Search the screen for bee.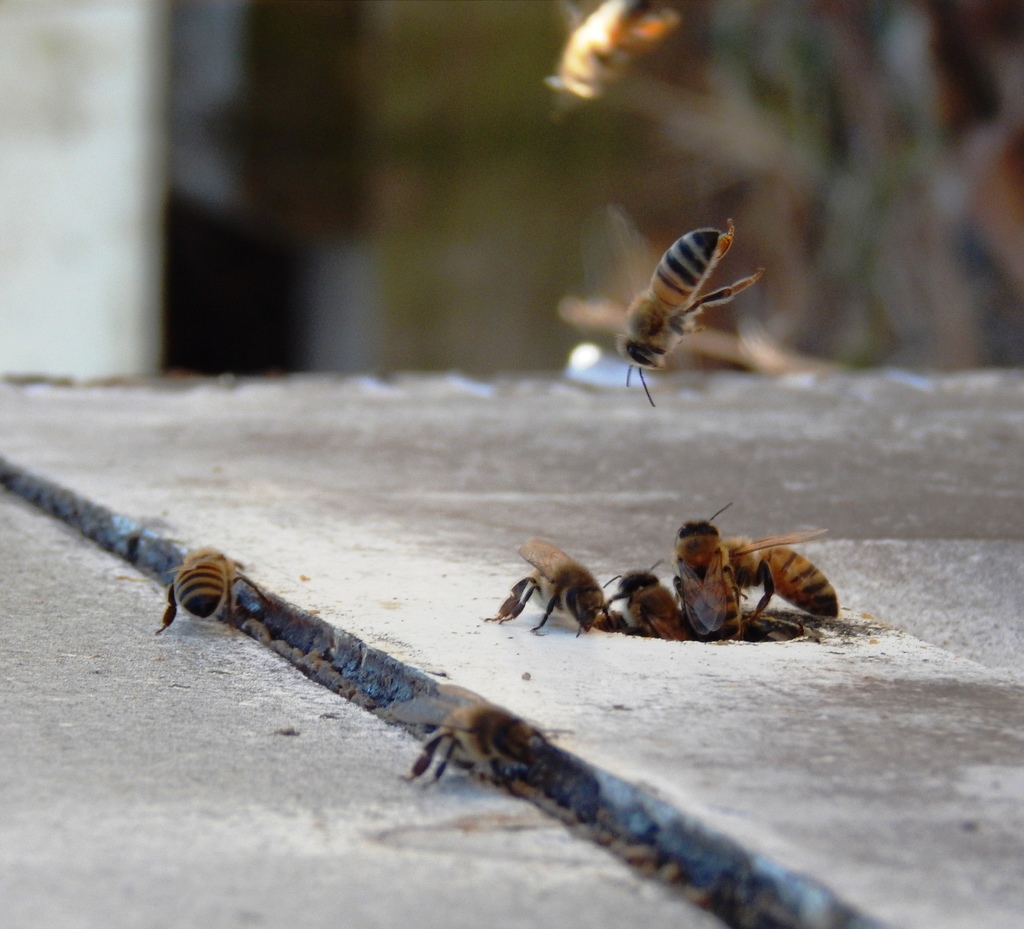
Found at left=596, top=555, right=678, bottom=641.
